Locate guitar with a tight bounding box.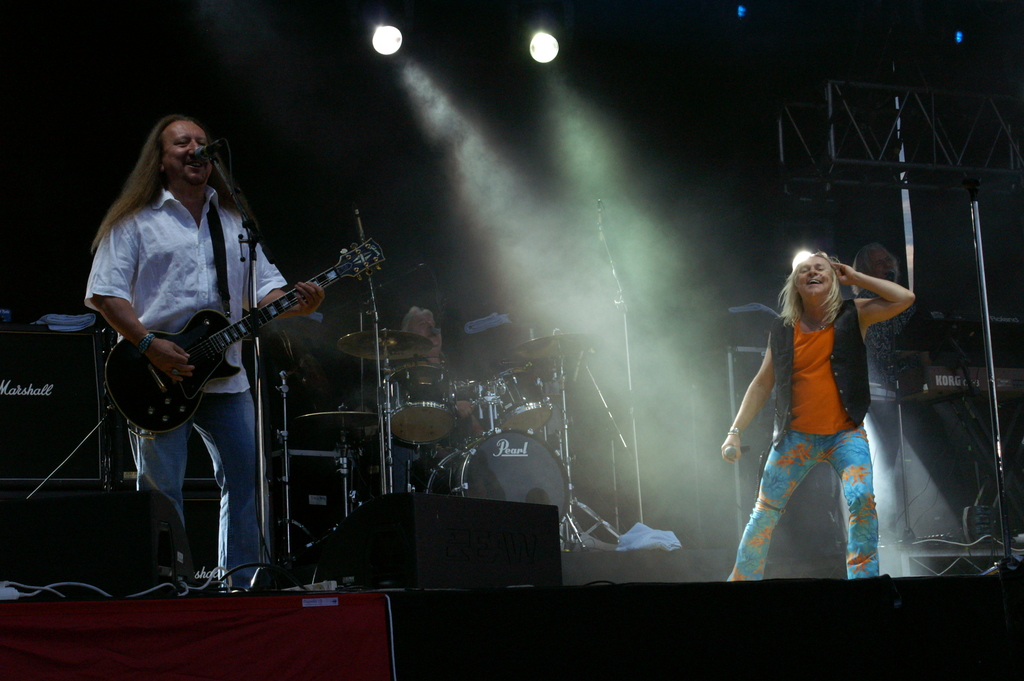
(90,252,365,429).
